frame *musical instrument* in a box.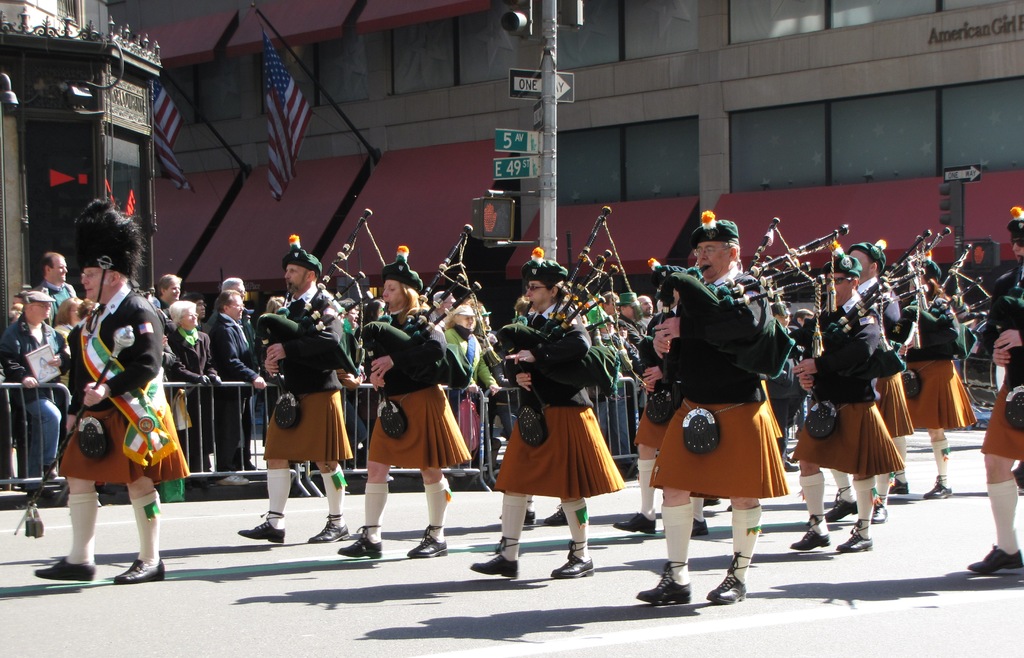
<box>255,209,388,390</box>.
